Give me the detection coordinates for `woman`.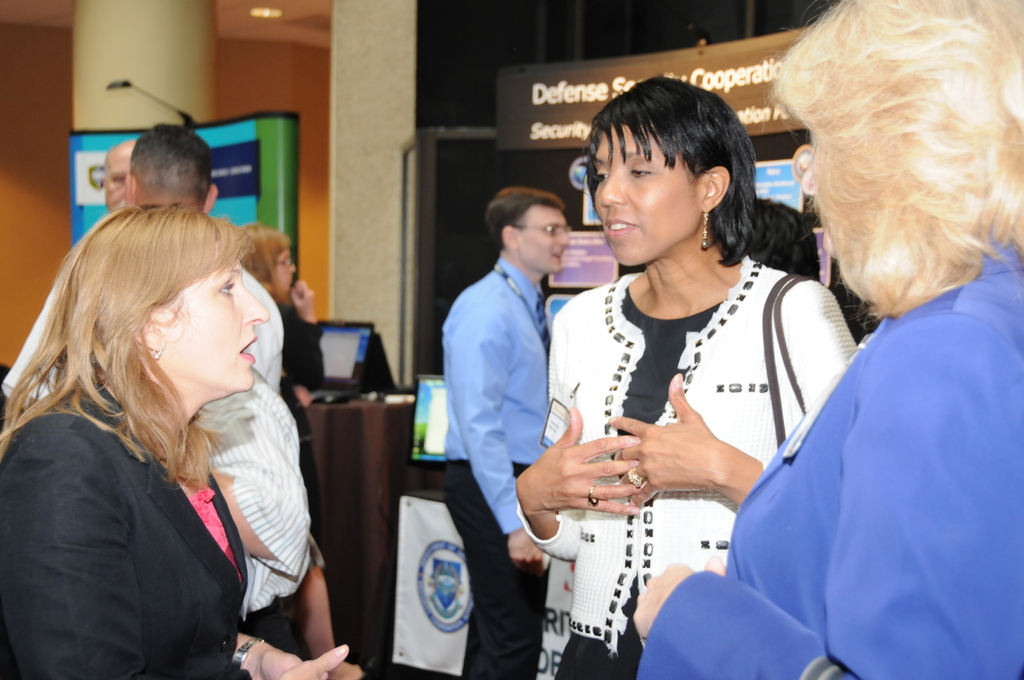
(630, 0, 1023, 679).
